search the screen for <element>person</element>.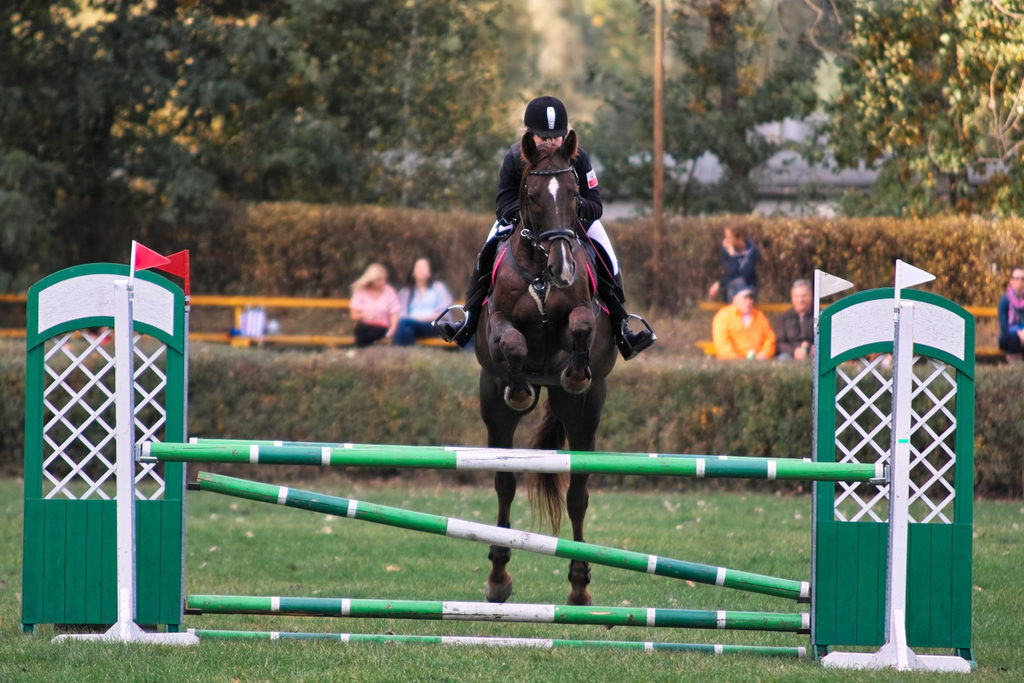
Found at region(990, 265, 1023, 352).
